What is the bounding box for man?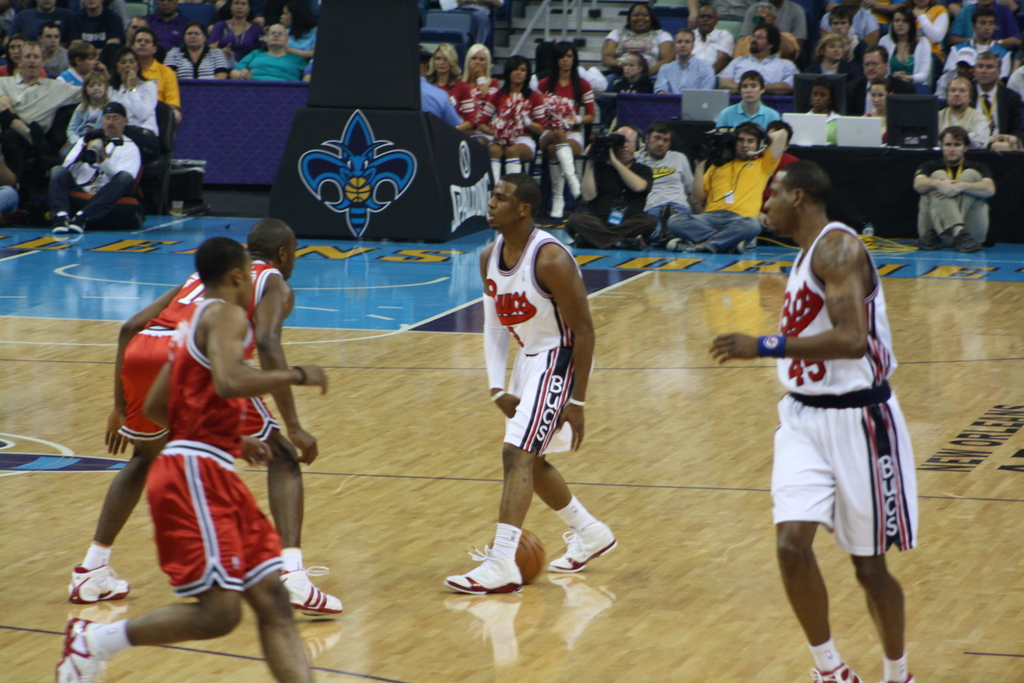
pyautogui.locateOnScreen(565, 120, 659, 254).
